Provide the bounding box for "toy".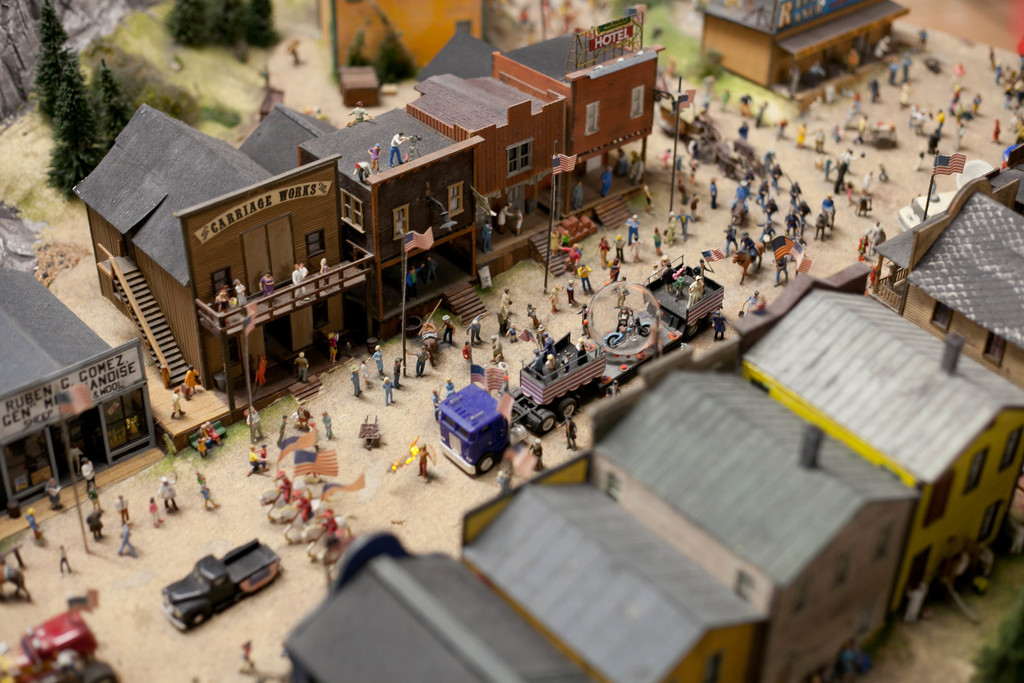
755:185:769:206.
